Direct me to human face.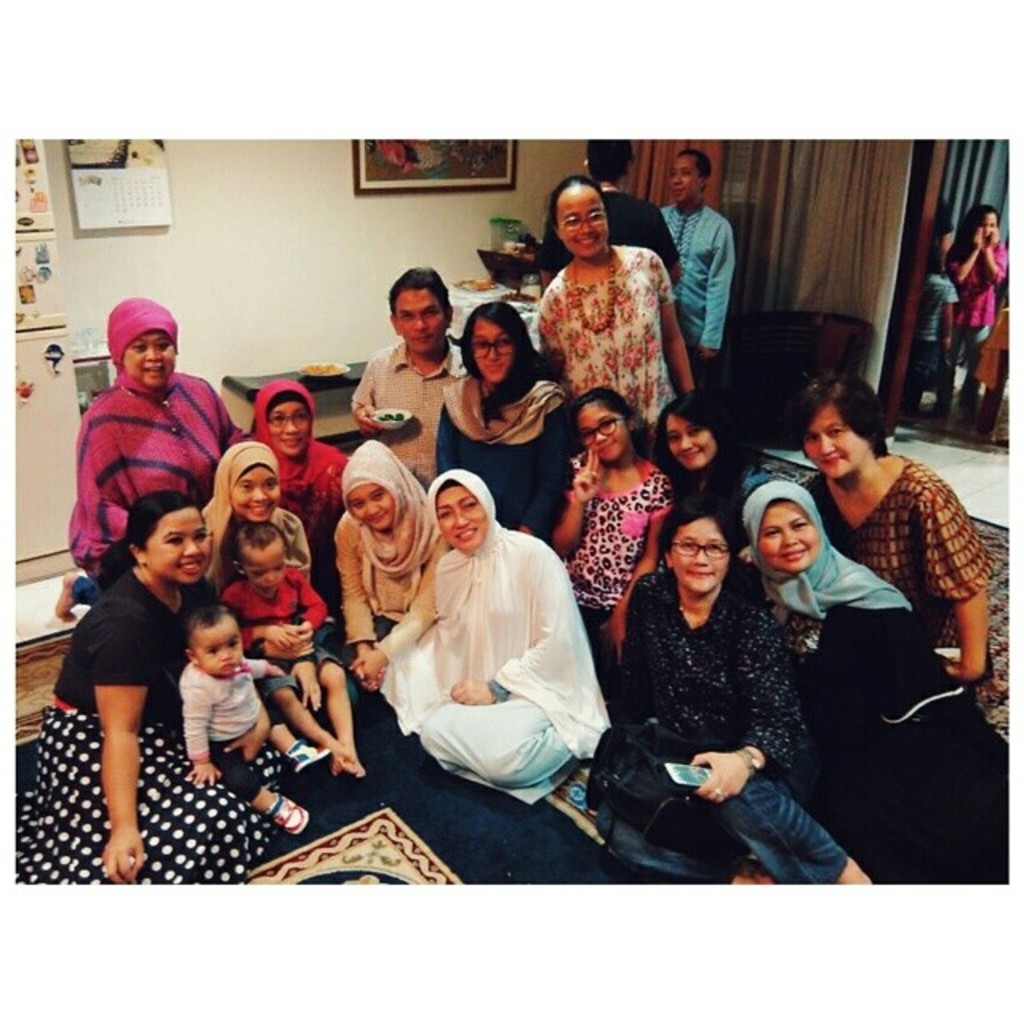
Direction: 667,150,691,205.
